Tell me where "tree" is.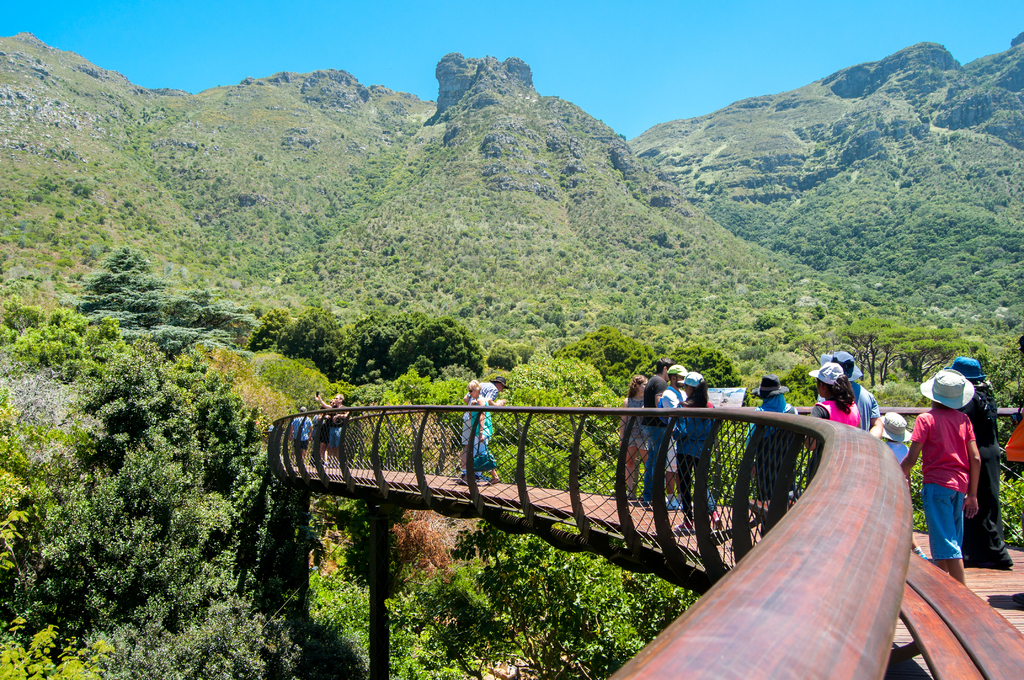
"tree" is at x1=484 y1=338 x2=530 y2=368.
